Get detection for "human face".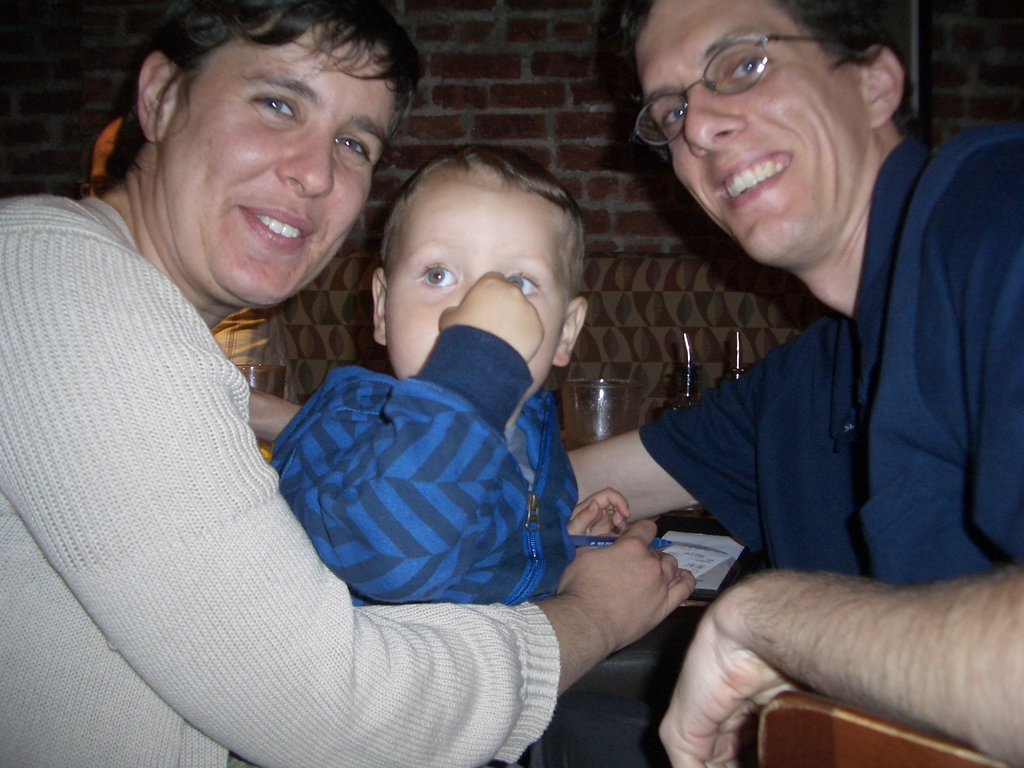
Detection: 636,0,873,269.
